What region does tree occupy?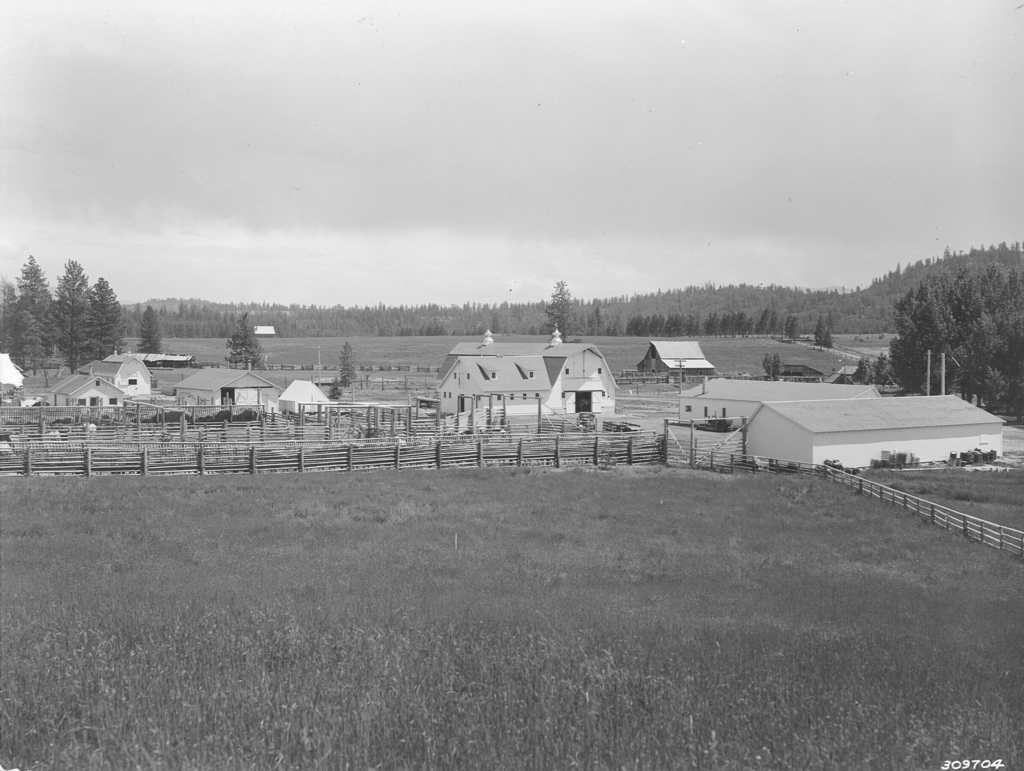
select_region(230, 314, 268, 373).
